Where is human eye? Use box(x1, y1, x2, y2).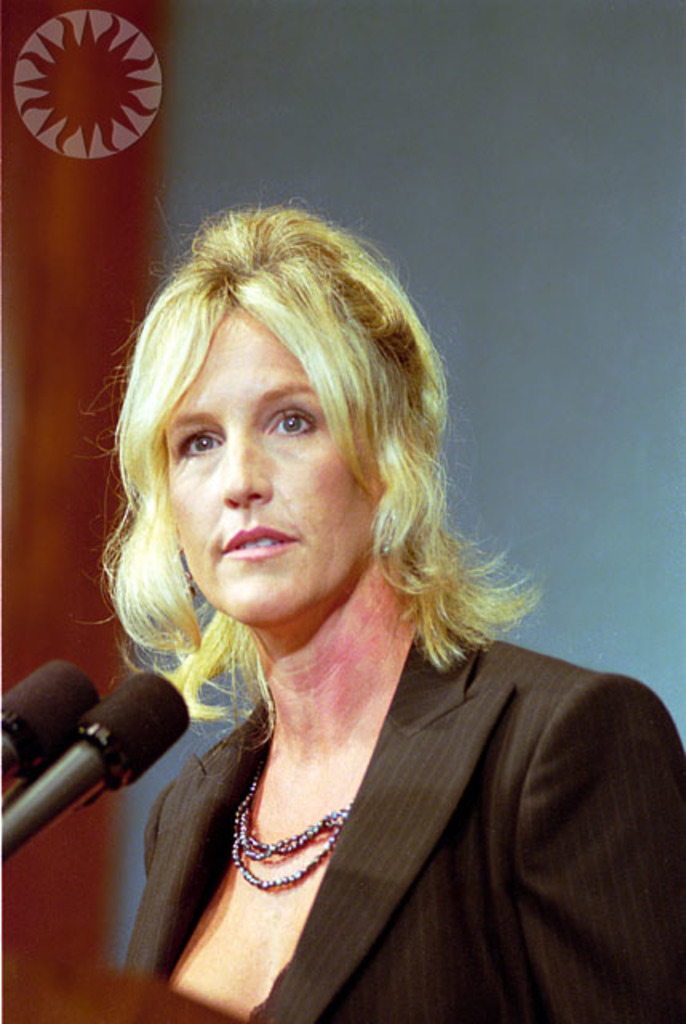
box(267, 402, 318, 443).
